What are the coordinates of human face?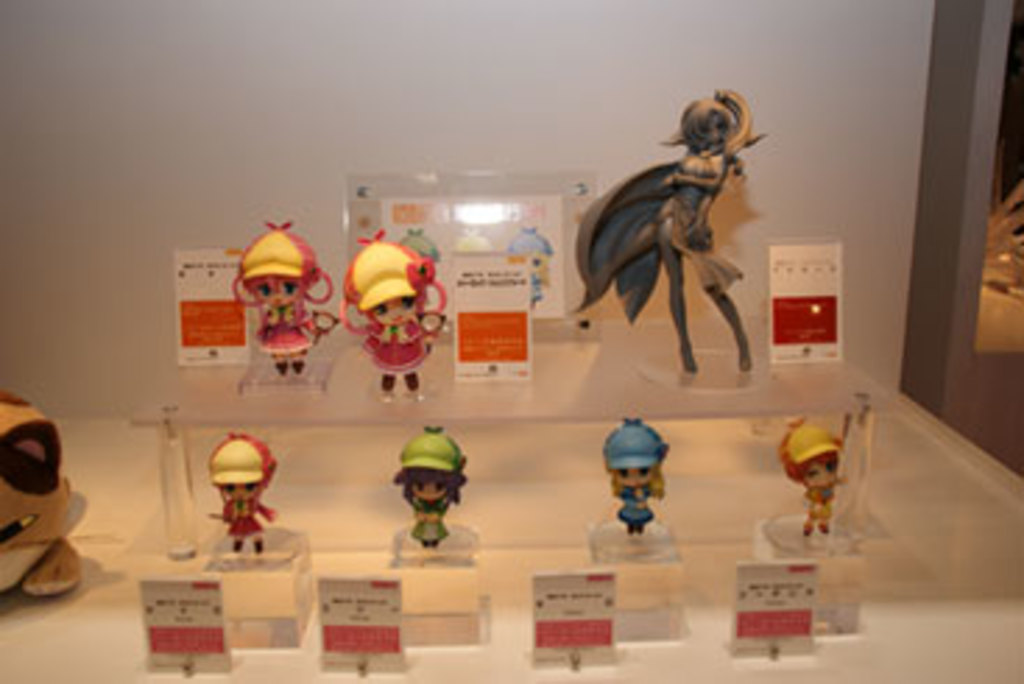
region(801, 458, 831, 486).
